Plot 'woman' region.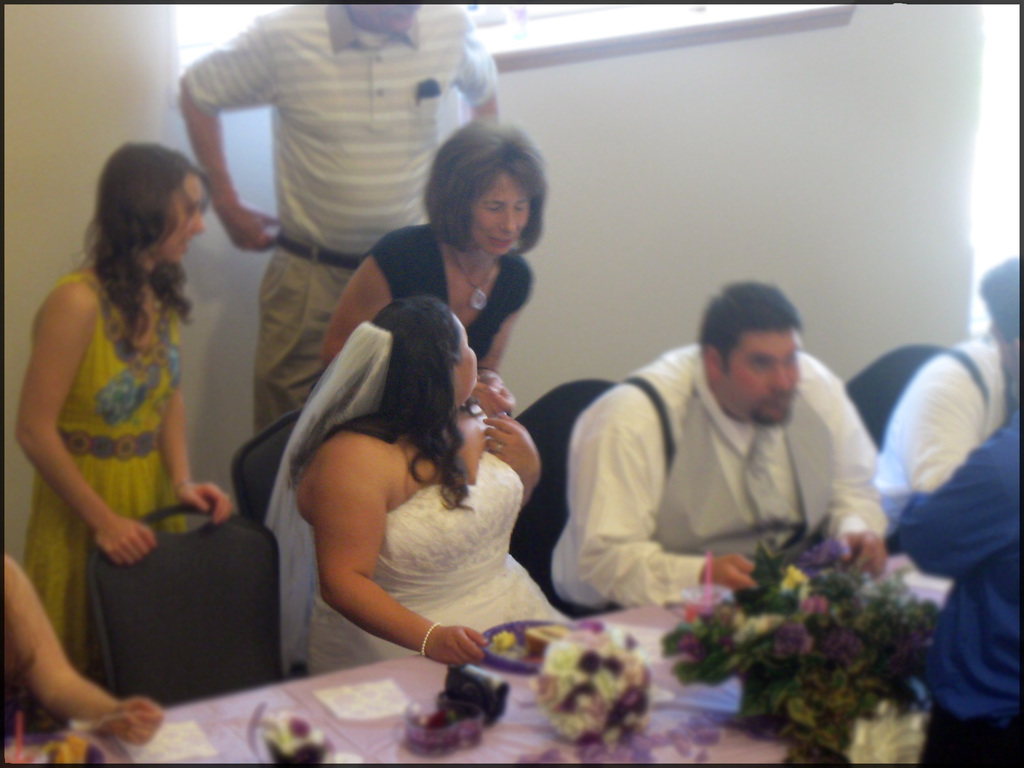
Plotted at select_region(26, 139, 234, 692).
